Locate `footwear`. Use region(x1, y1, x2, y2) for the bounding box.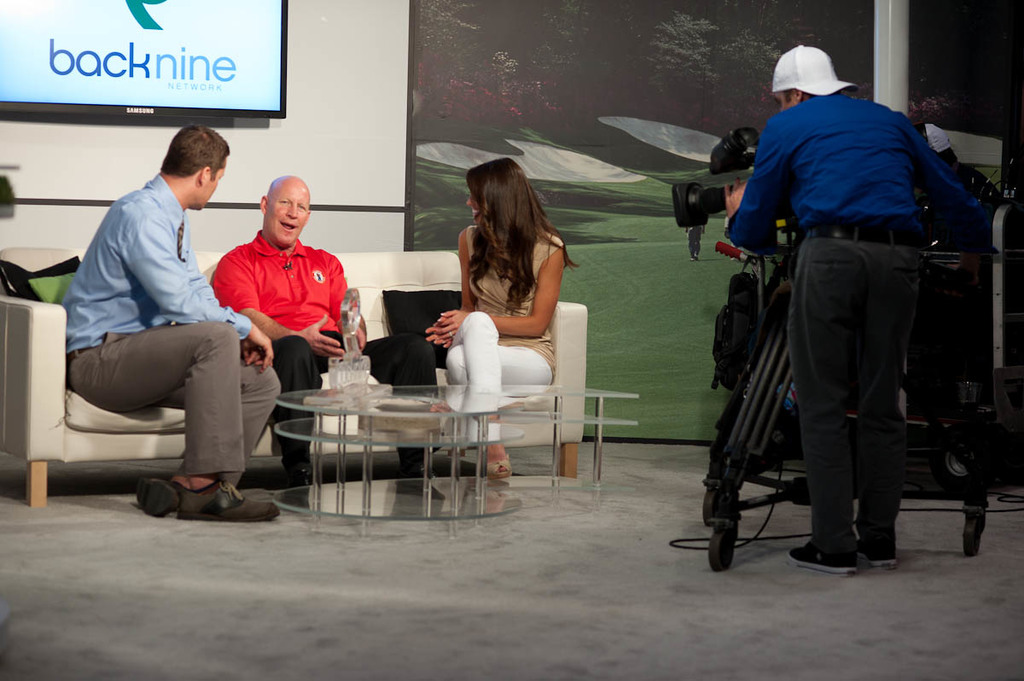
region(178, 481, 279, 520).
